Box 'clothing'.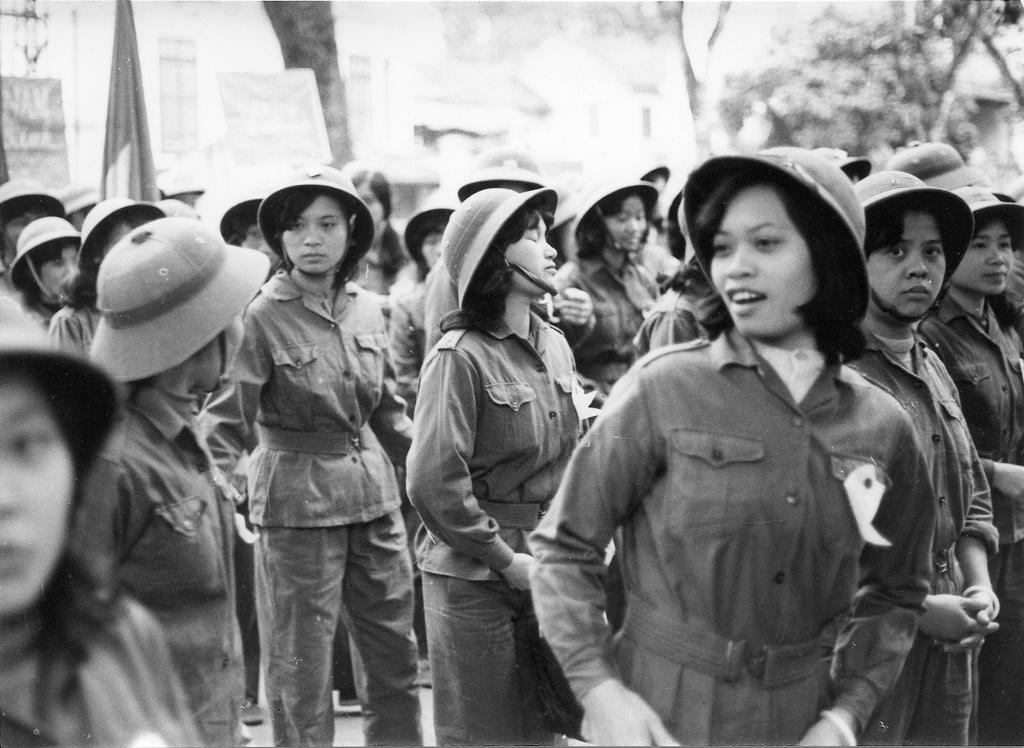
(x1=403, y1=305, x2=588, y2=747).
